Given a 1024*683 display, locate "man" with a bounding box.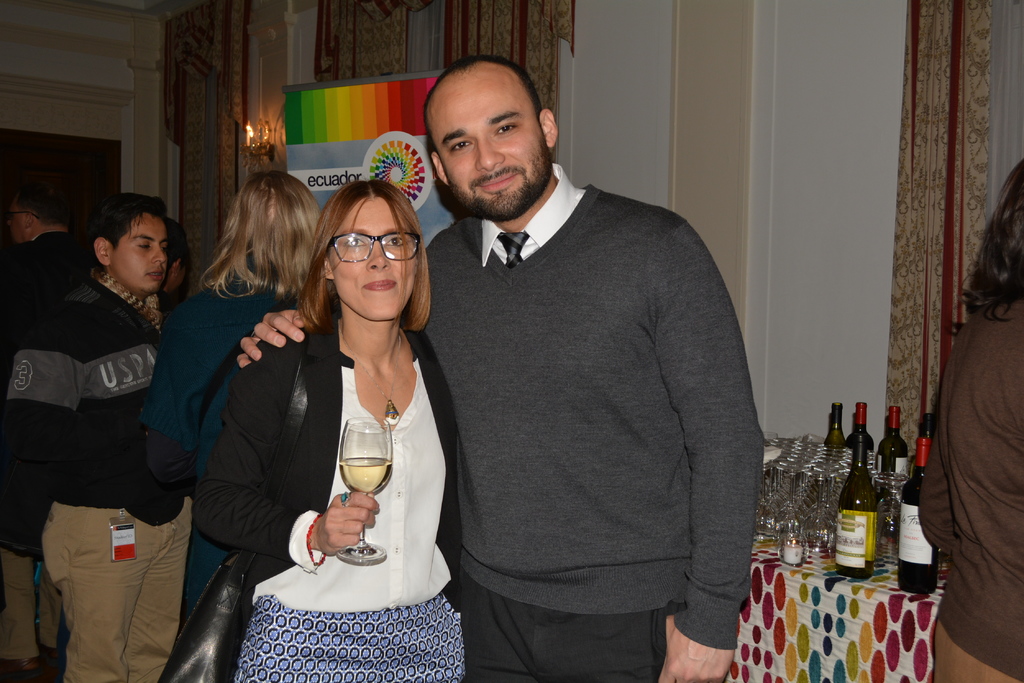
Located: 386/45/767/679.
